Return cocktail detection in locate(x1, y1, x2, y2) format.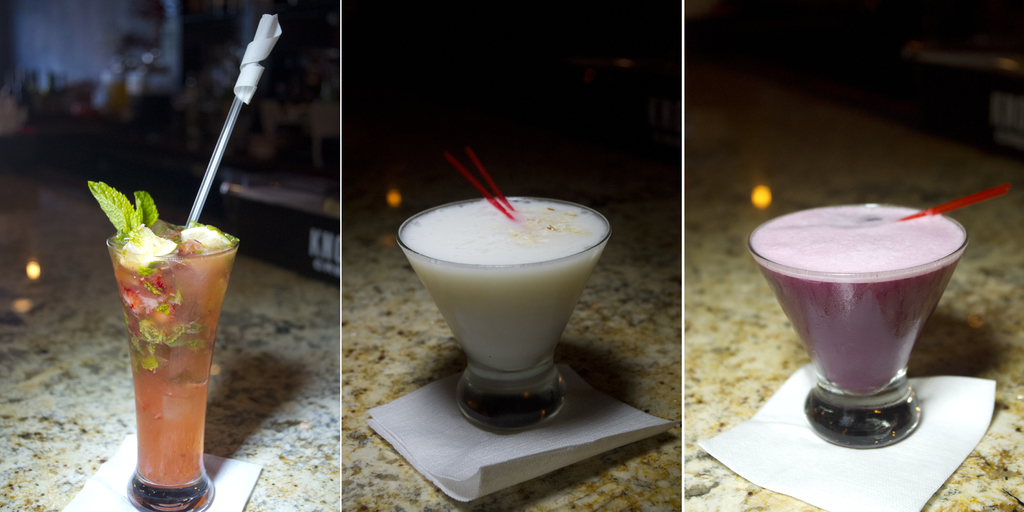
locate(391, 148, 609, 435).
